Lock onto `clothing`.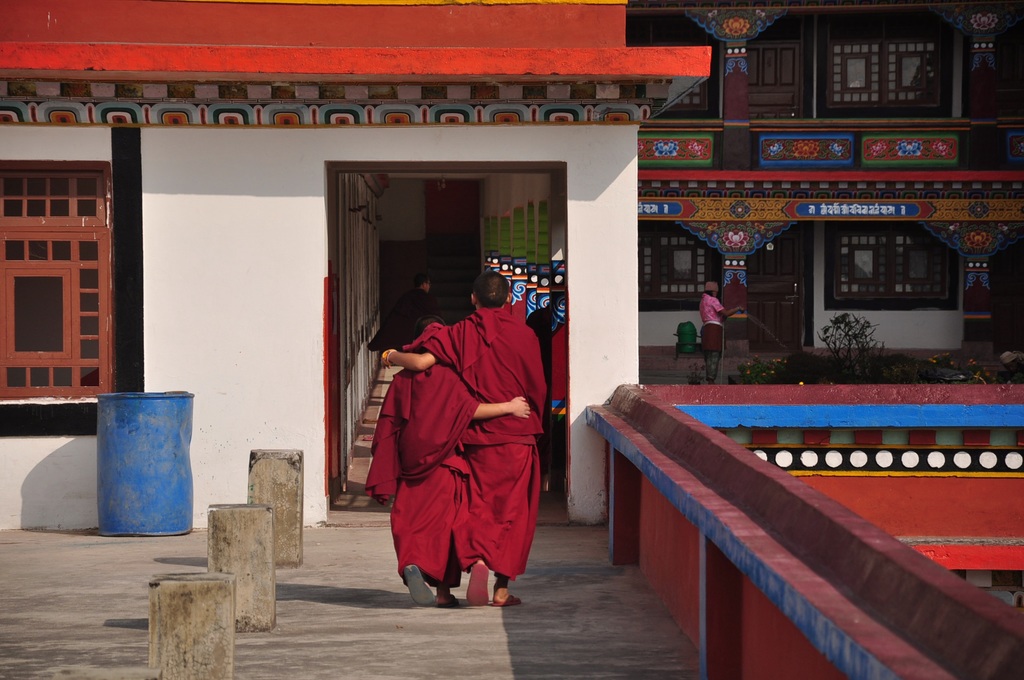
Locked: {"left": 359, "top": 360, "right": 480, "bottom": 587}.
